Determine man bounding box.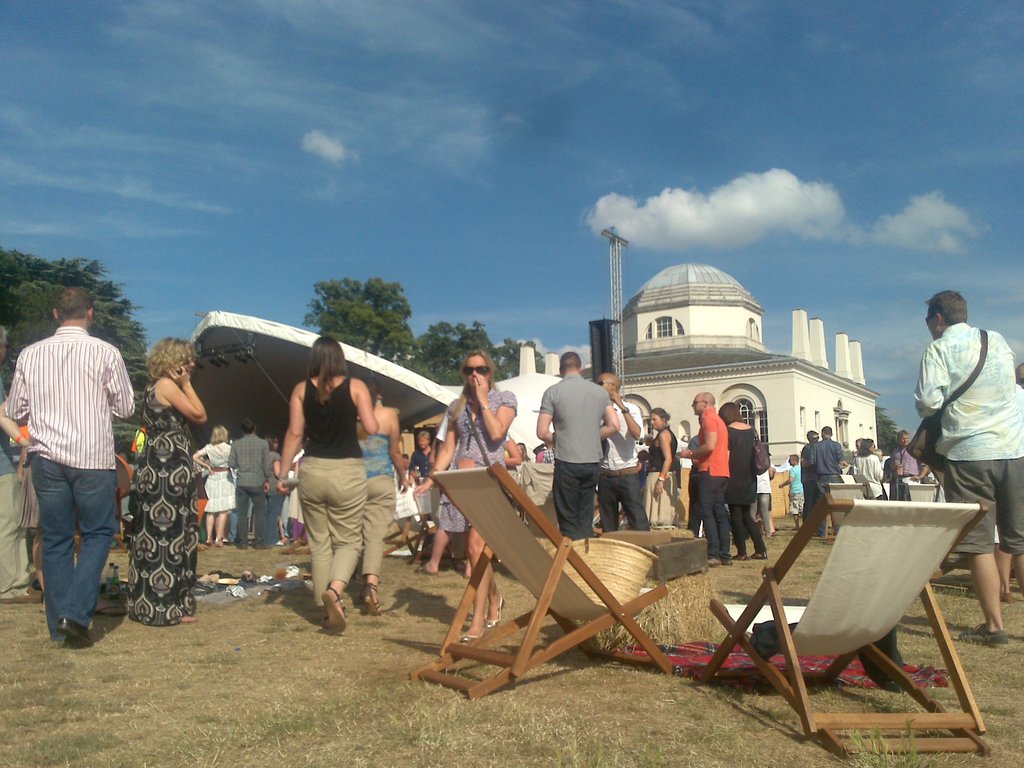
Determined: bbox=(801, 425, 849, 543).
